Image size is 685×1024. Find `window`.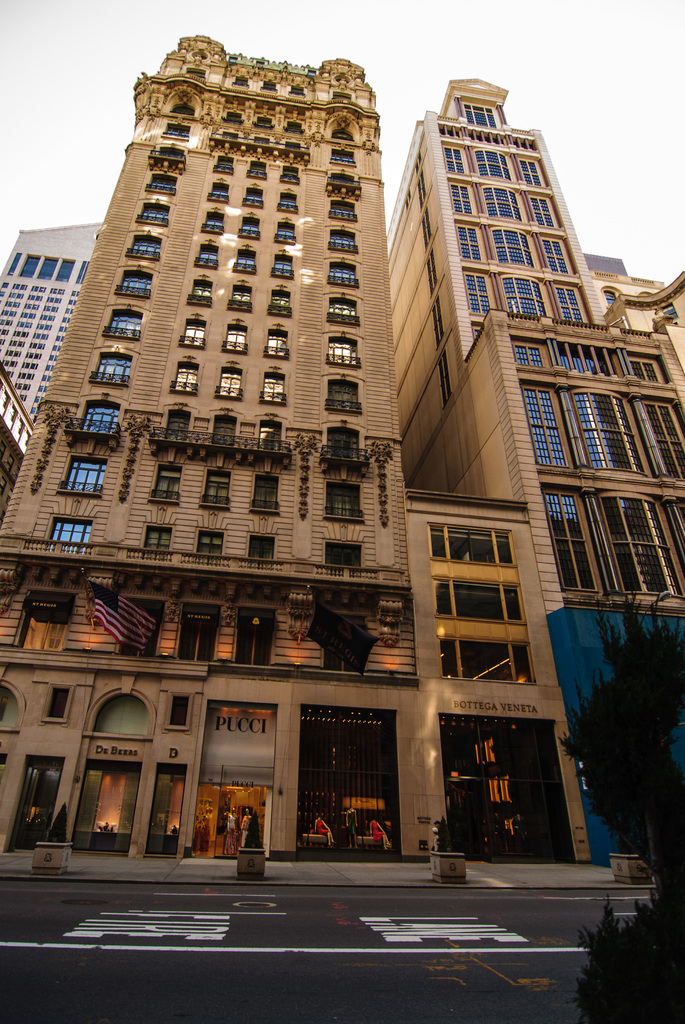
region(248, 532, 278, 562).
